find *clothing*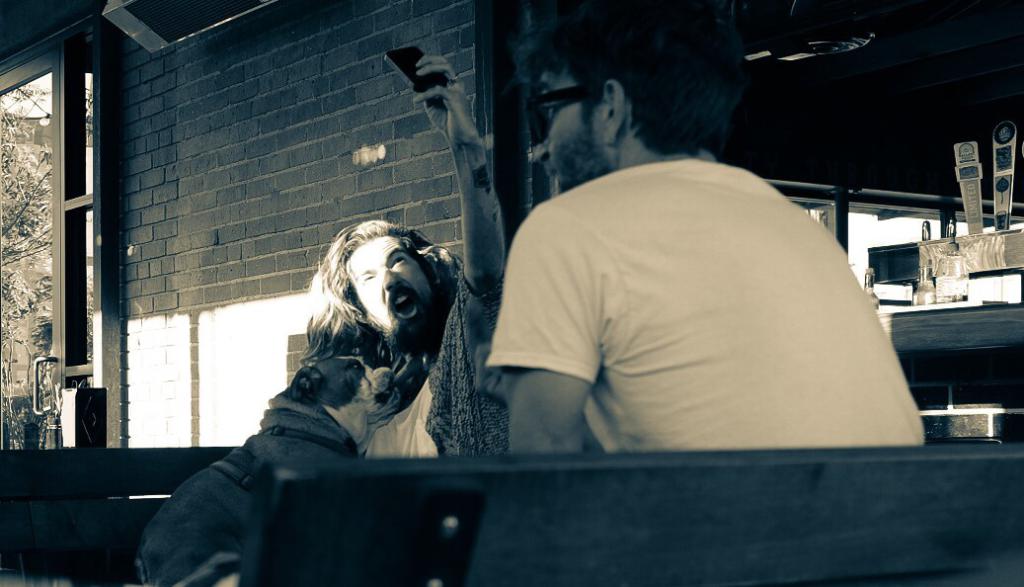
l=489, t=165, r=923, b=449
